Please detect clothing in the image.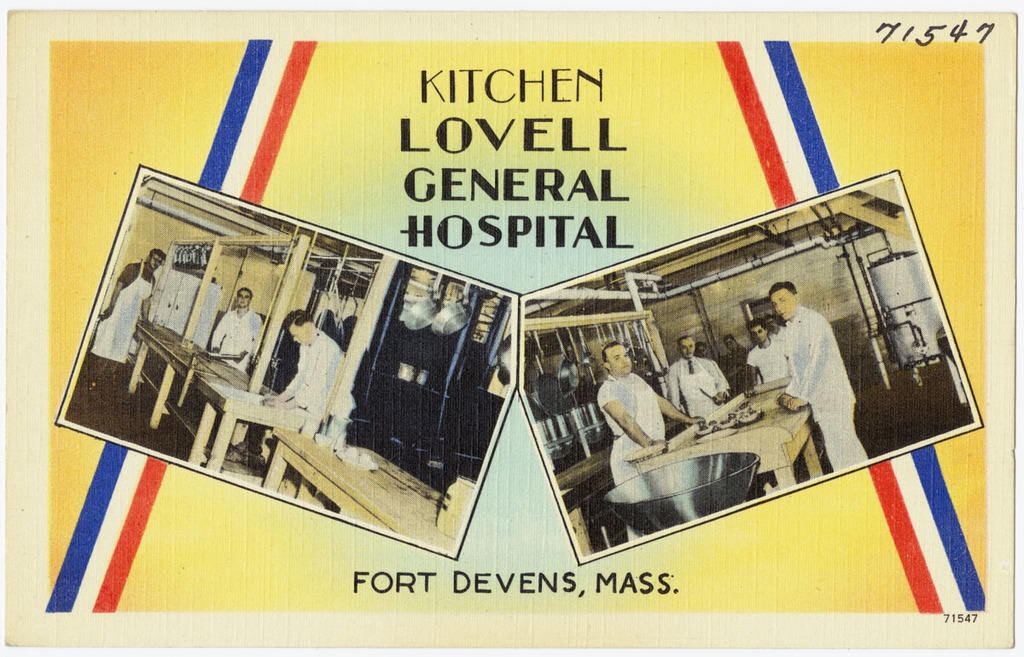
(left=663, top=355, right=730, bottom=418).
